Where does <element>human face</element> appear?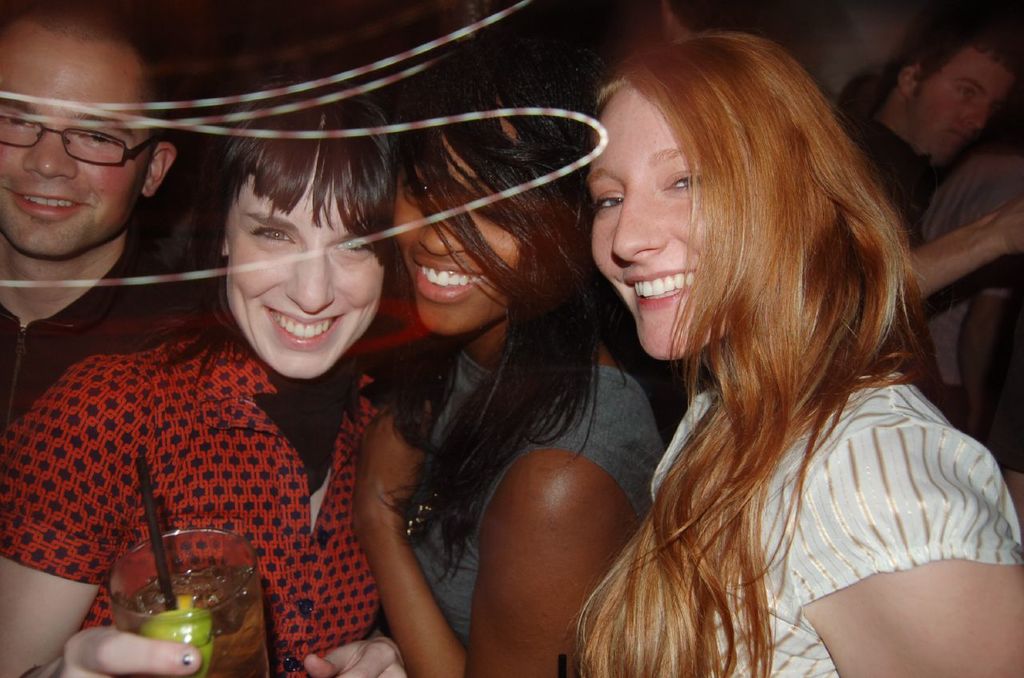
Appears at (227, 156, 383, 376).
